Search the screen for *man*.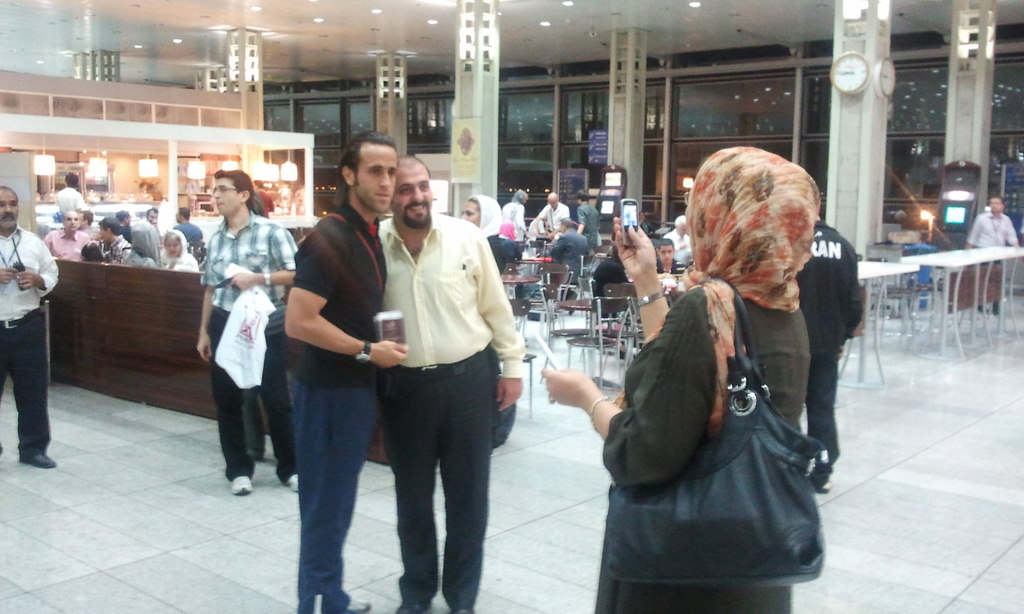
Found at locate(964, 196, 1021, 319).
